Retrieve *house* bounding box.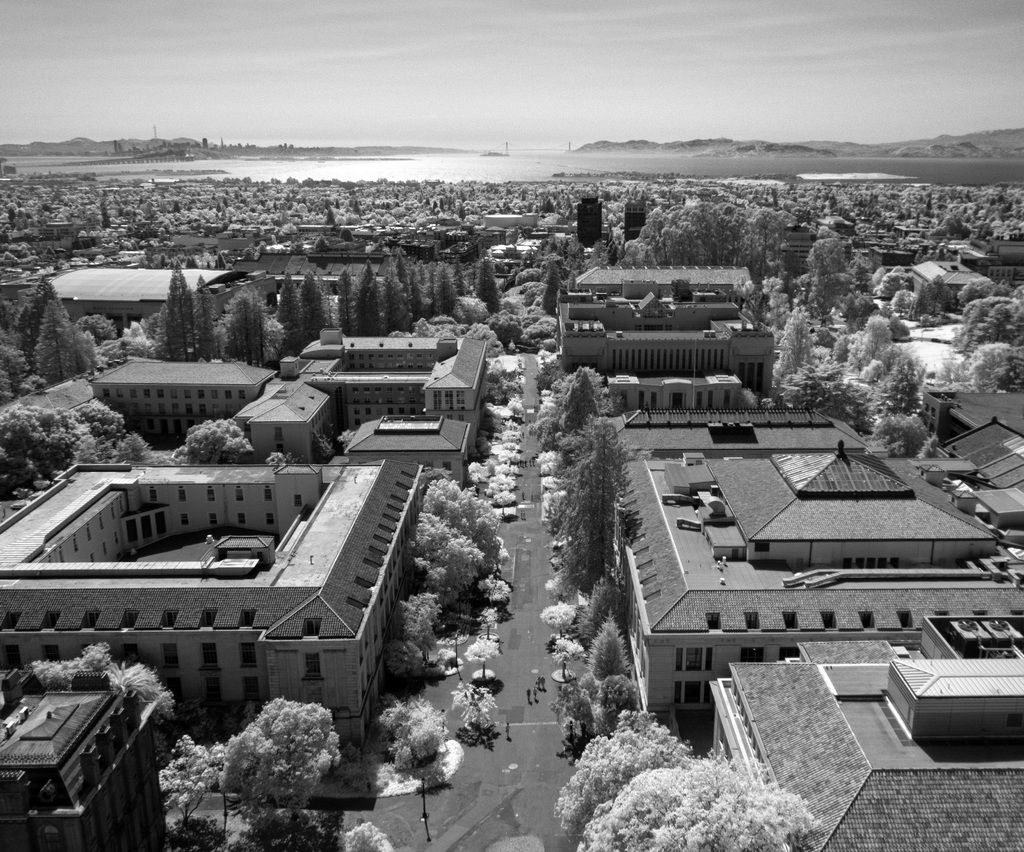
Bounding box: <region>301, 324, 506, 394</region>.
